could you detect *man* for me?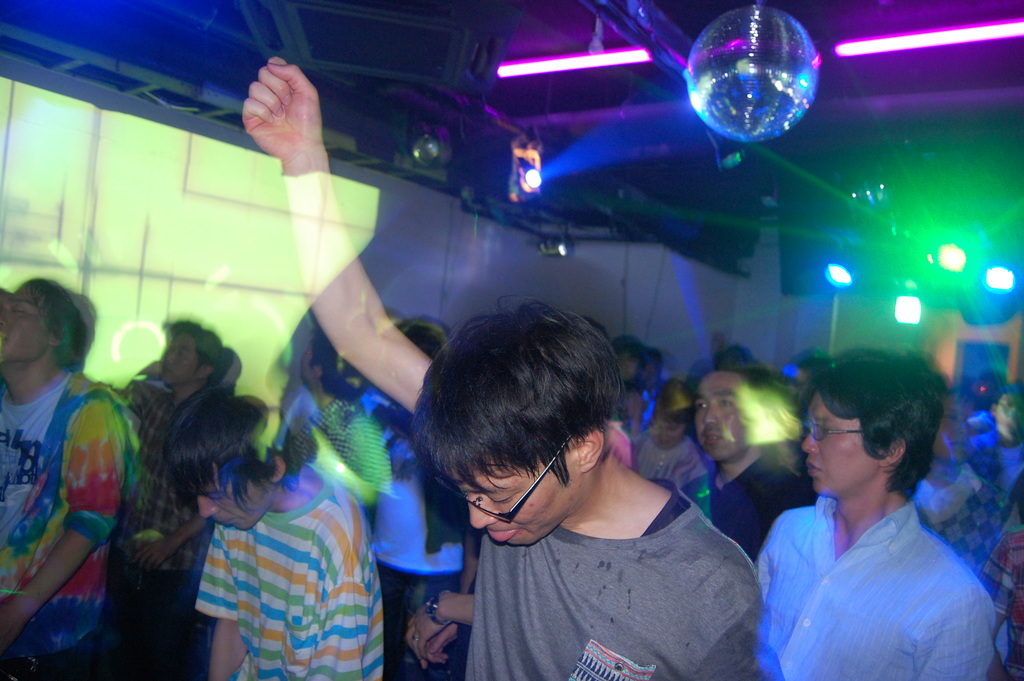
Detection result: left=243, top=55, right=766, bottom=680.
